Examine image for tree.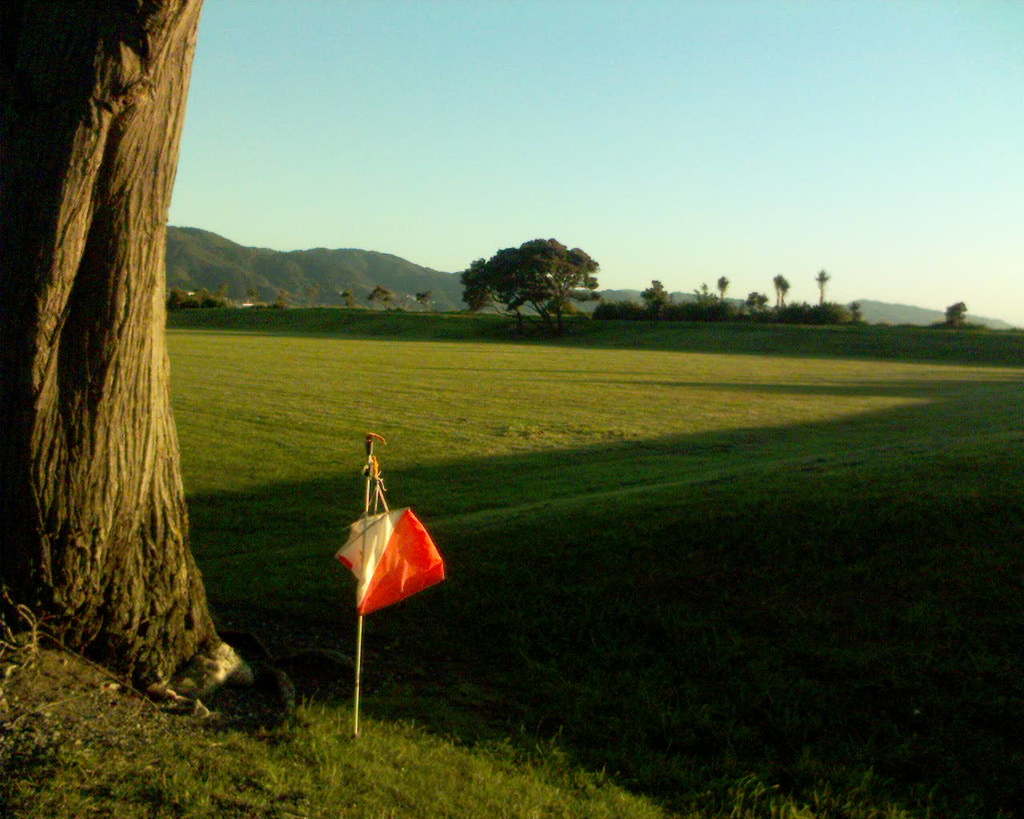
Examination result: left=775, top=273, right=788, bottom=320.
